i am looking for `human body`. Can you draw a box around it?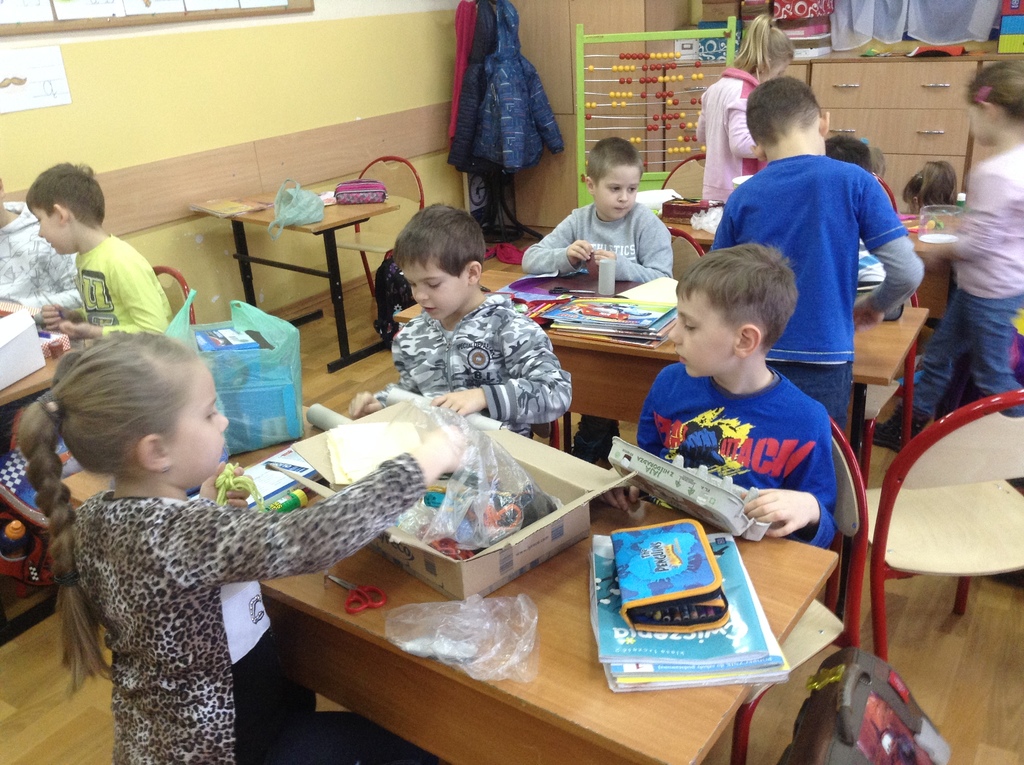
Sure, the bounding box is {"x1": 0, "y1": 182, "x2": 77, "y2": 312}.
